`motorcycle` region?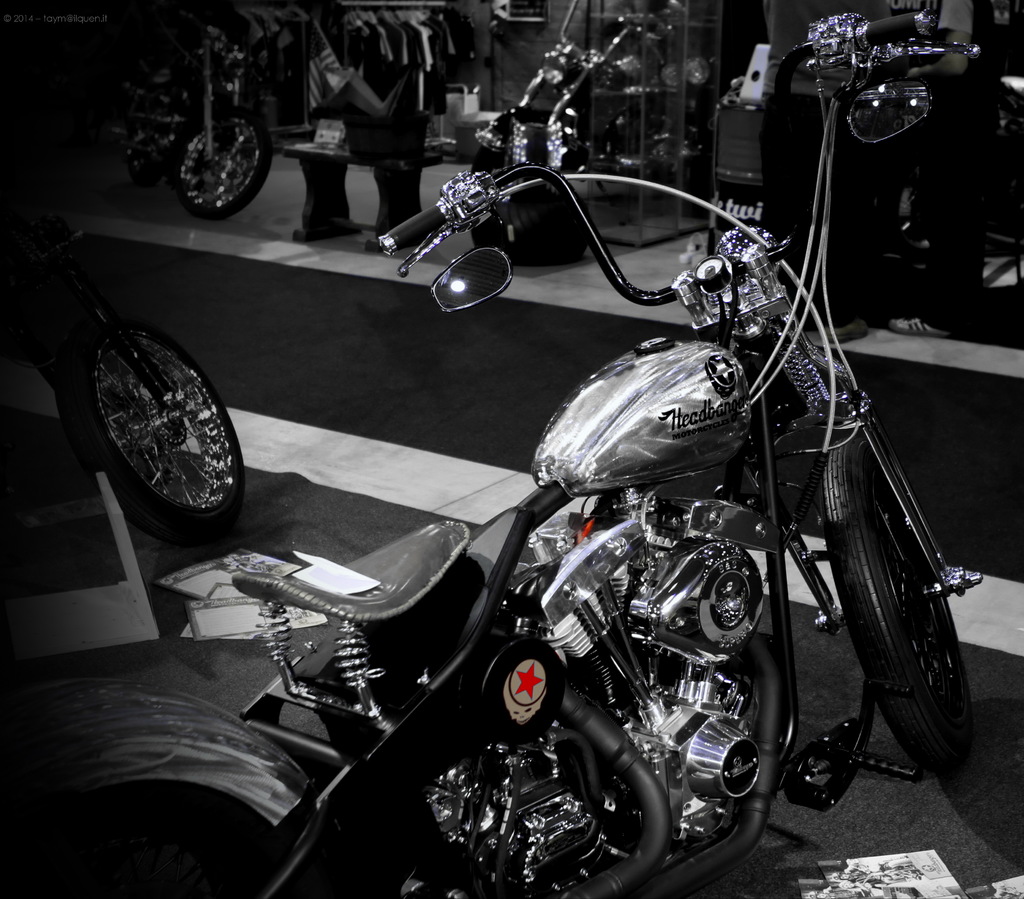
445:0:713:282
